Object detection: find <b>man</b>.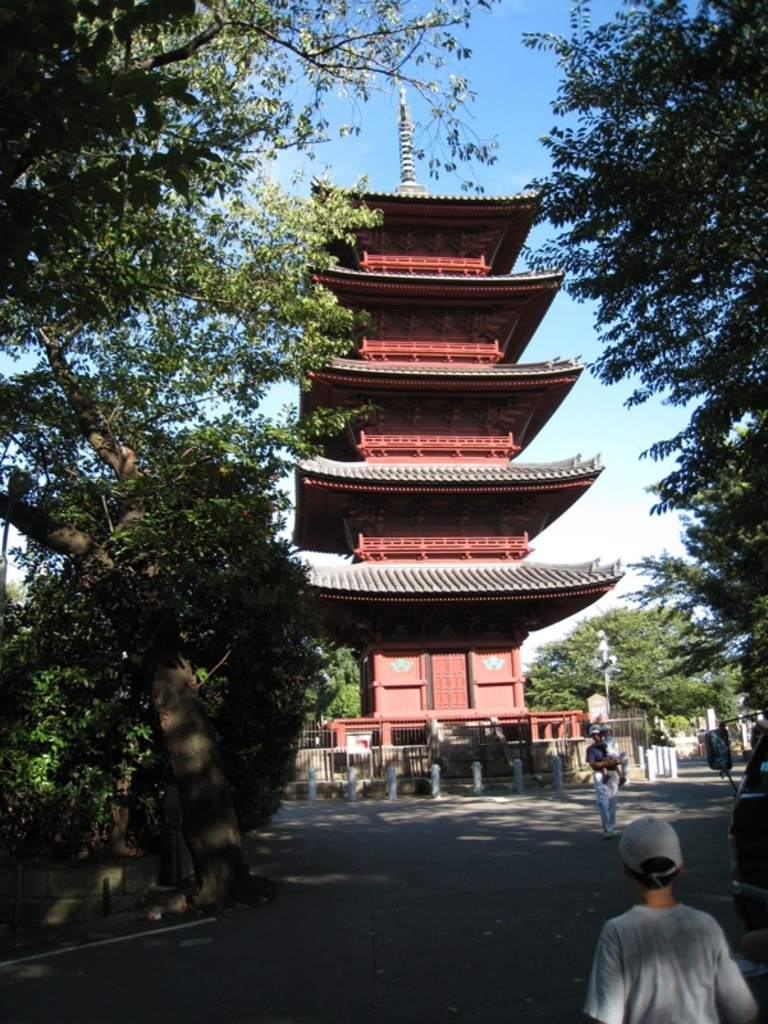
region(586, 823, 762, 1023).
